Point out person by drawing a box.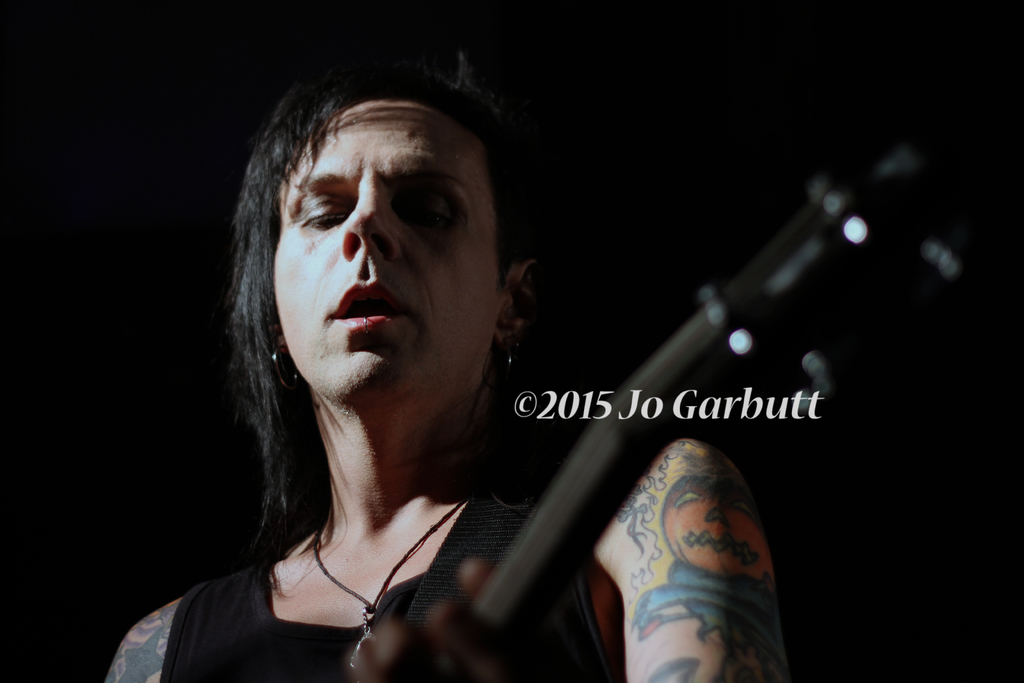
<bbox>112, 45, 646, 682</bbox>.
